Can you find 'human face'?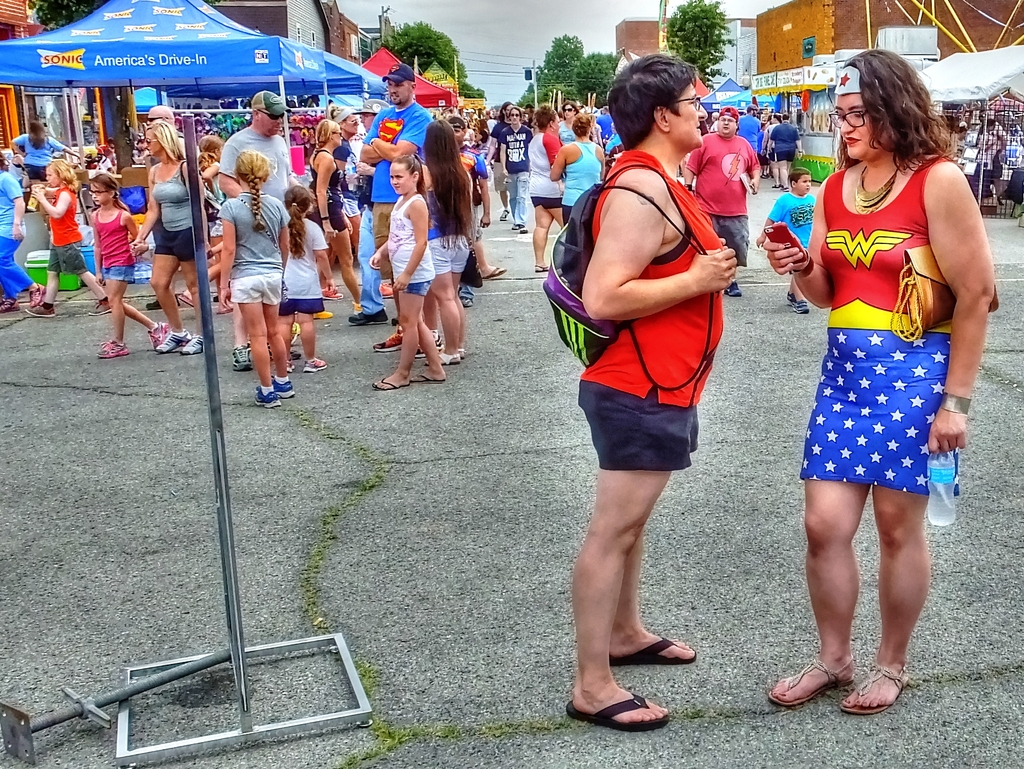
Yes, bounding box: bbox=(45, 166, 60, 186).
